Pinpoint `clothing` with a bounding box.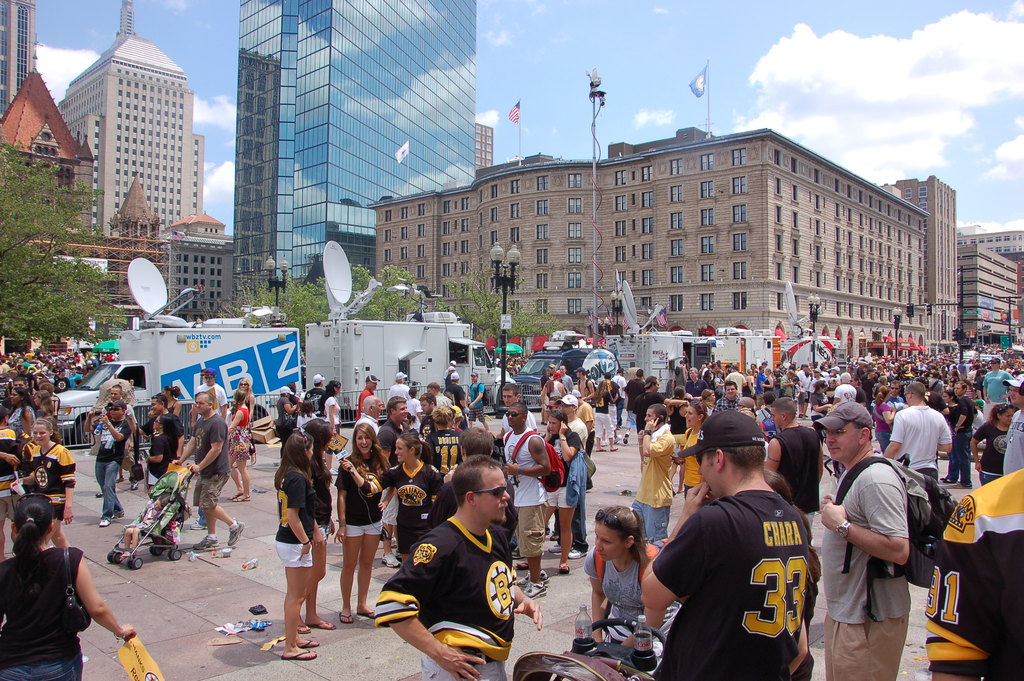
bbox=[275, 469, 312, 571].
